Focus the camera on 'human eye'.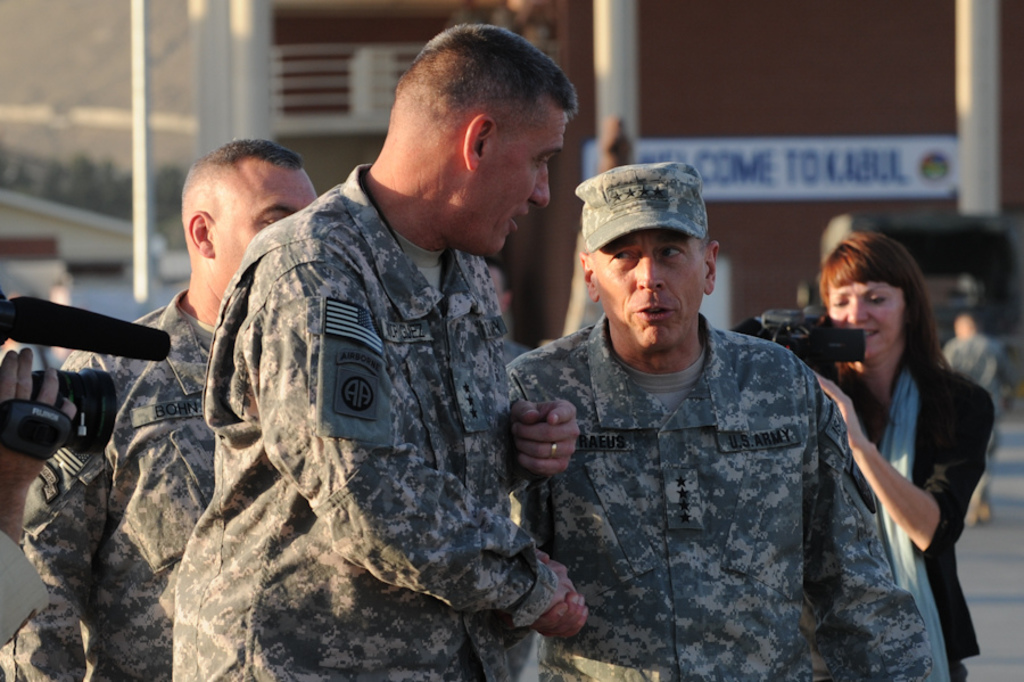
Focus region: crop(605, 246, 637, 269).
